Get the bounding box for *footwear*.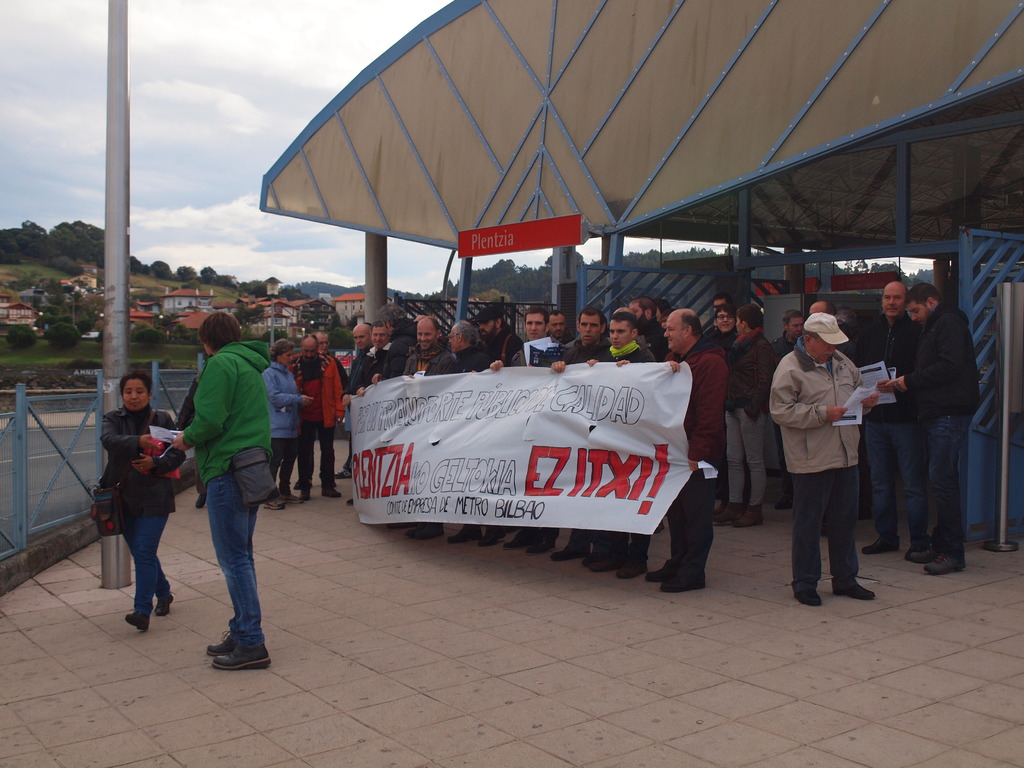
bbox=(451, 524, 483, 547).
